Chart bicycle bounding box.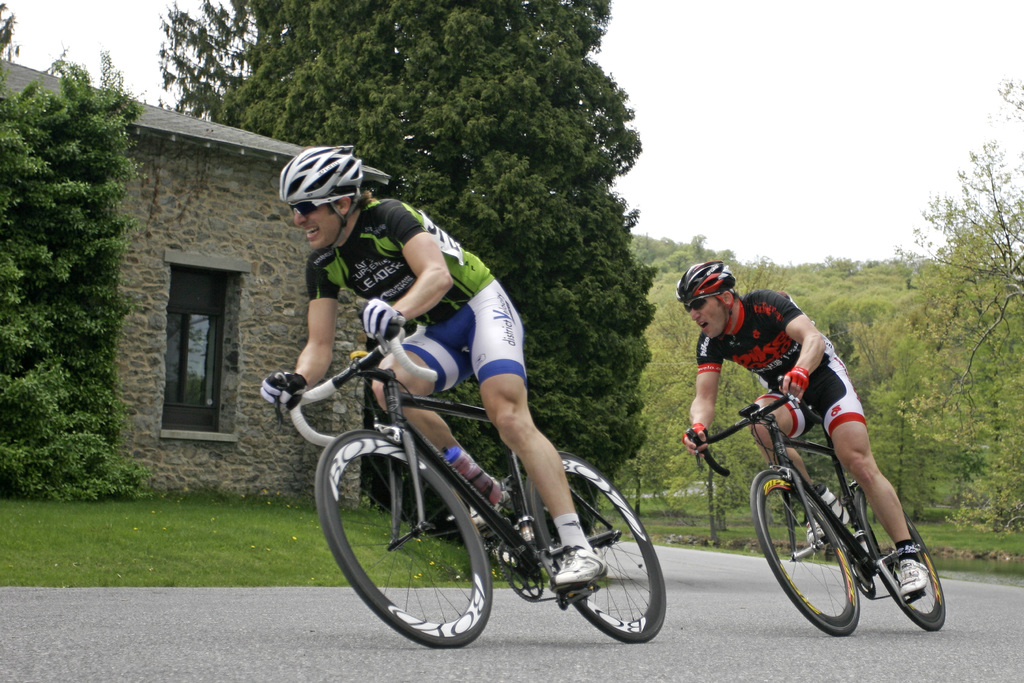
Charted: BBox(284, 336, 676, 658).
